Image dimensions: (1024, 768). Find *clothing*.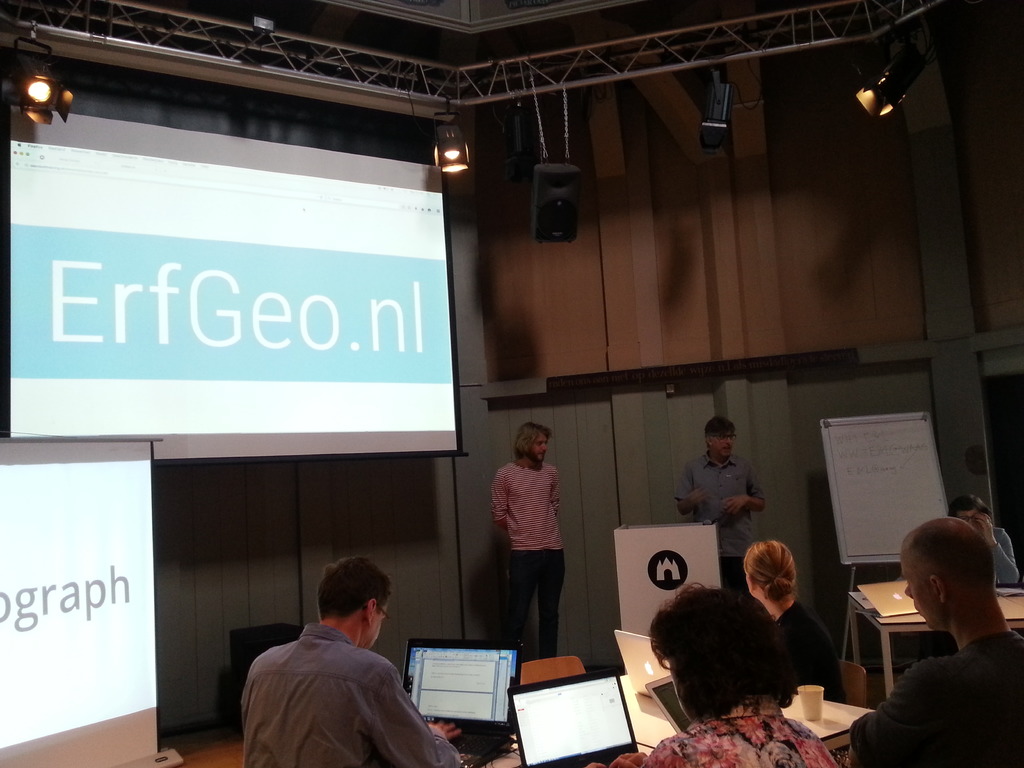
[x1=781, y1=606, x2=849, y2=708].
